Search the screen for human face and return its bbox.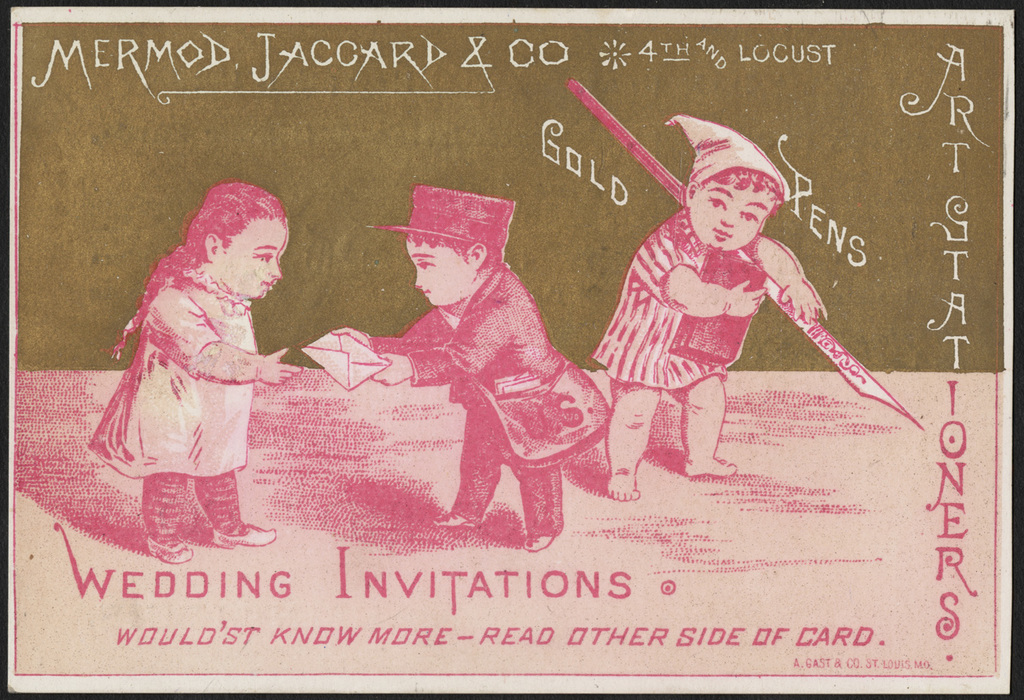
Found: 216:221:283:302.
